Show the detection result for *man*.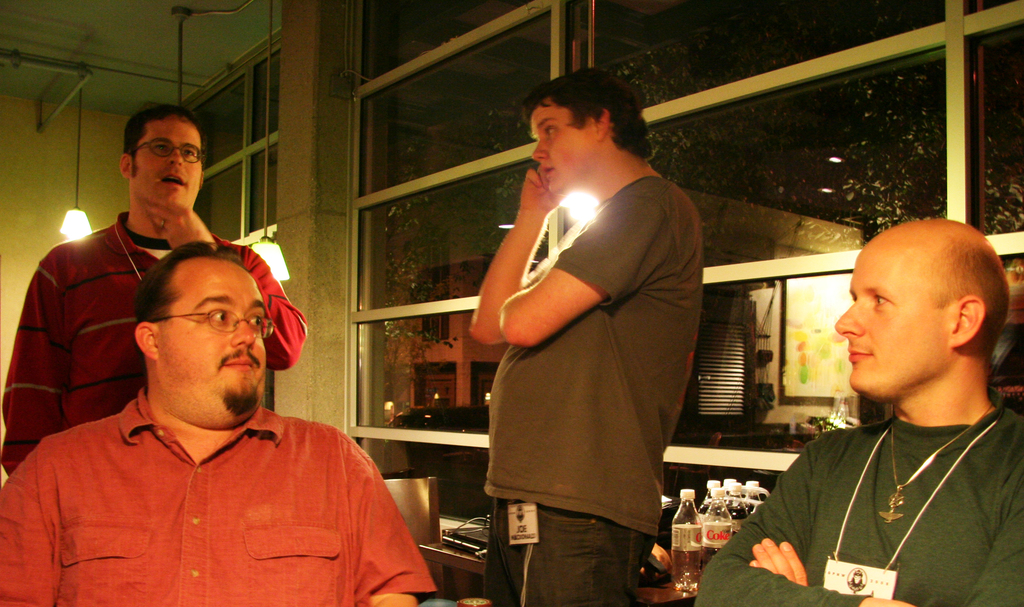
locate(696, 216, 1023, 606).
